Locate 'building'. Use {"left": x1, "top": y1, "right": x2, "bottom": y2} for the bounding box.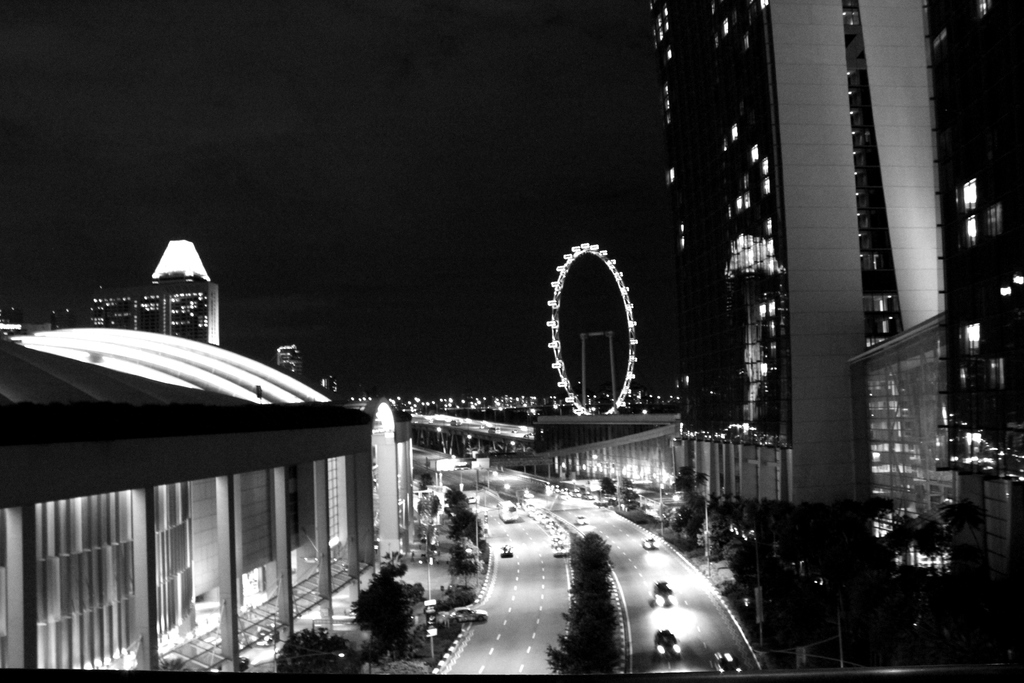
{"left": 924, "top": 0, "right": 1023, "bottom": 583}.
